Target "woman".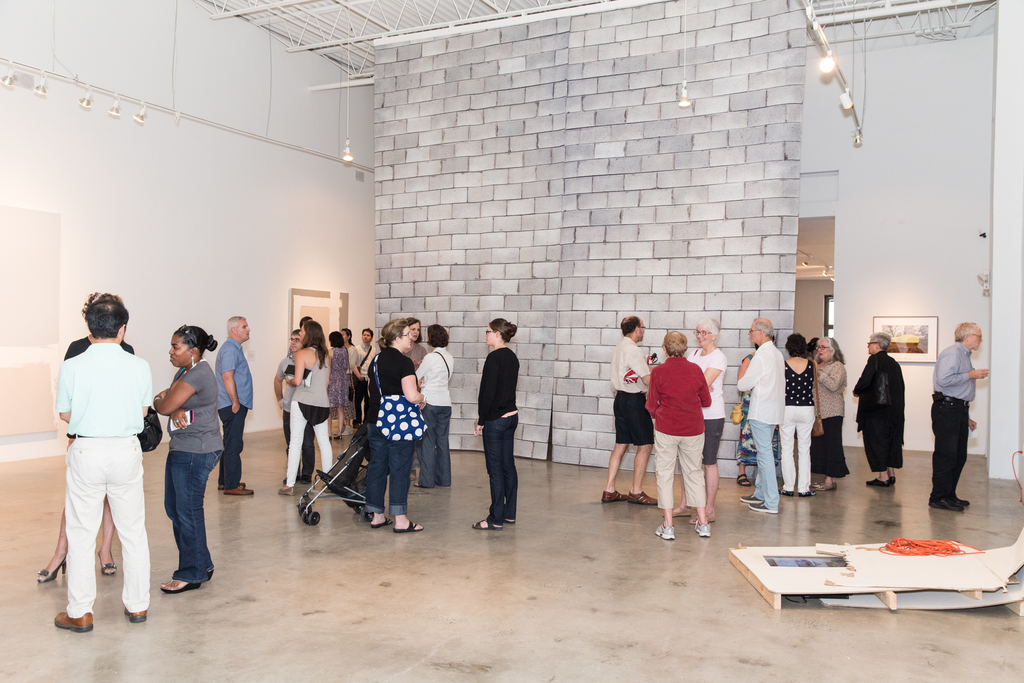
Target region: bbox(813, 335, 849, 493).
